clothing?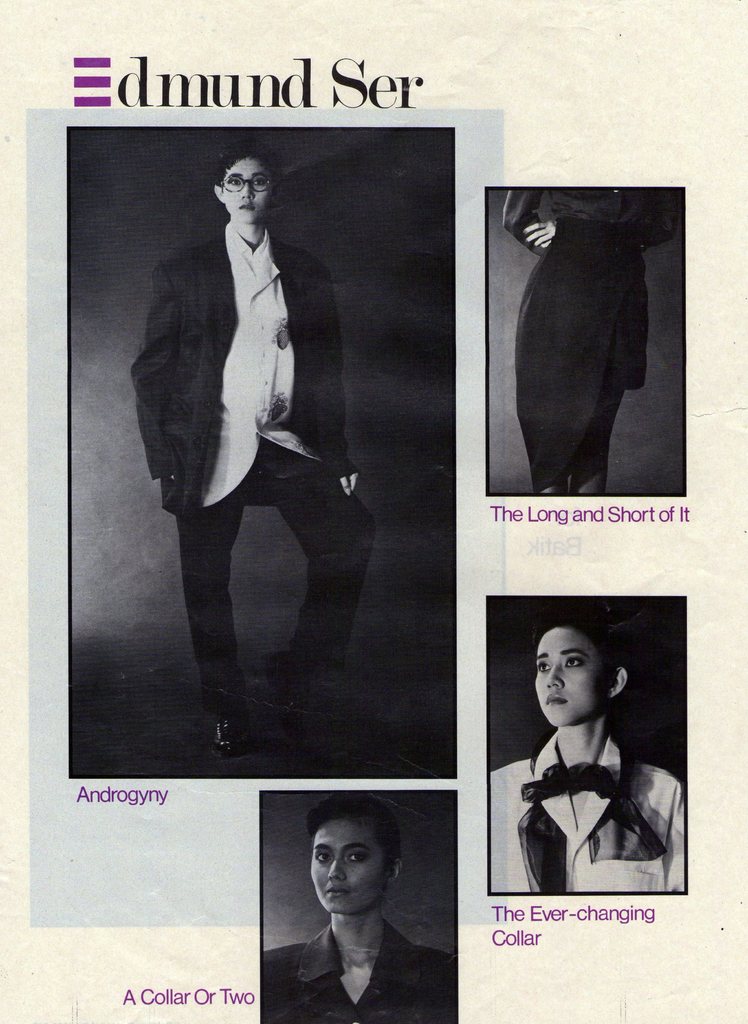
(125, 221, 355, 524)
